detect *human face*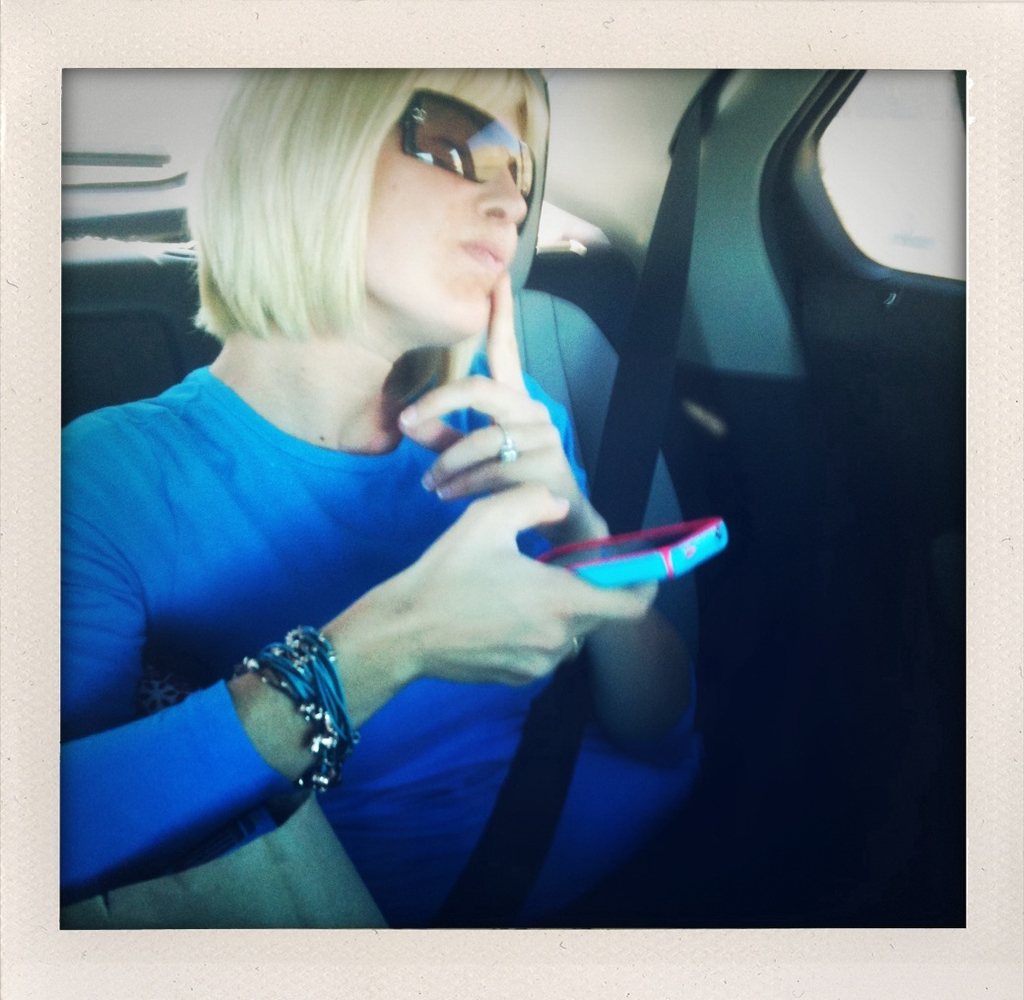
363 92 530 334
